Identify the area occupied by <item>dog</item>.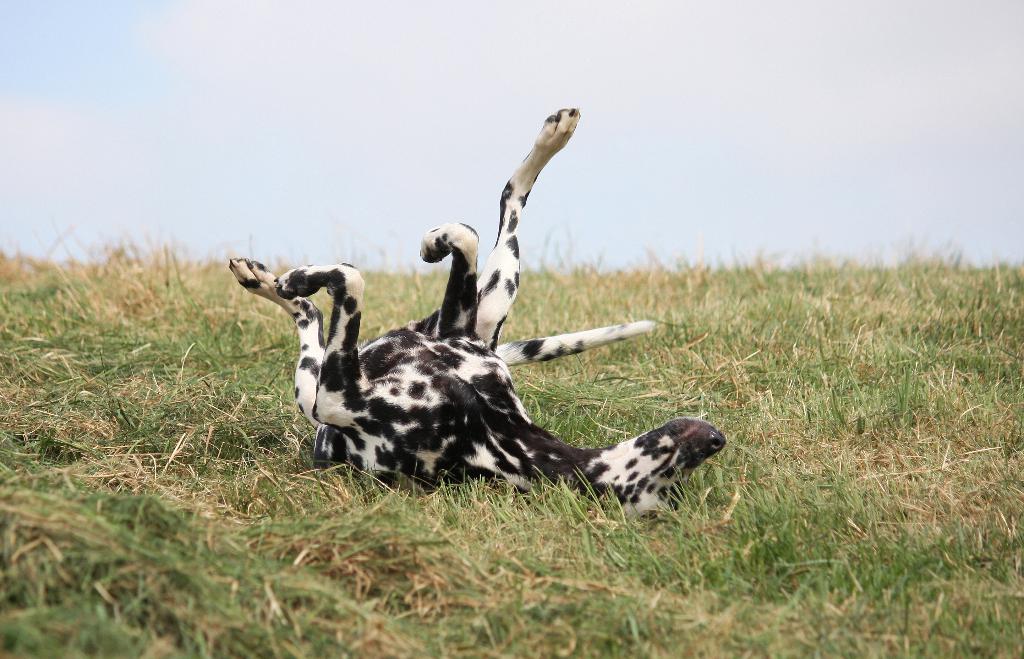
Area: Rect(227, 106, 728, 528).
